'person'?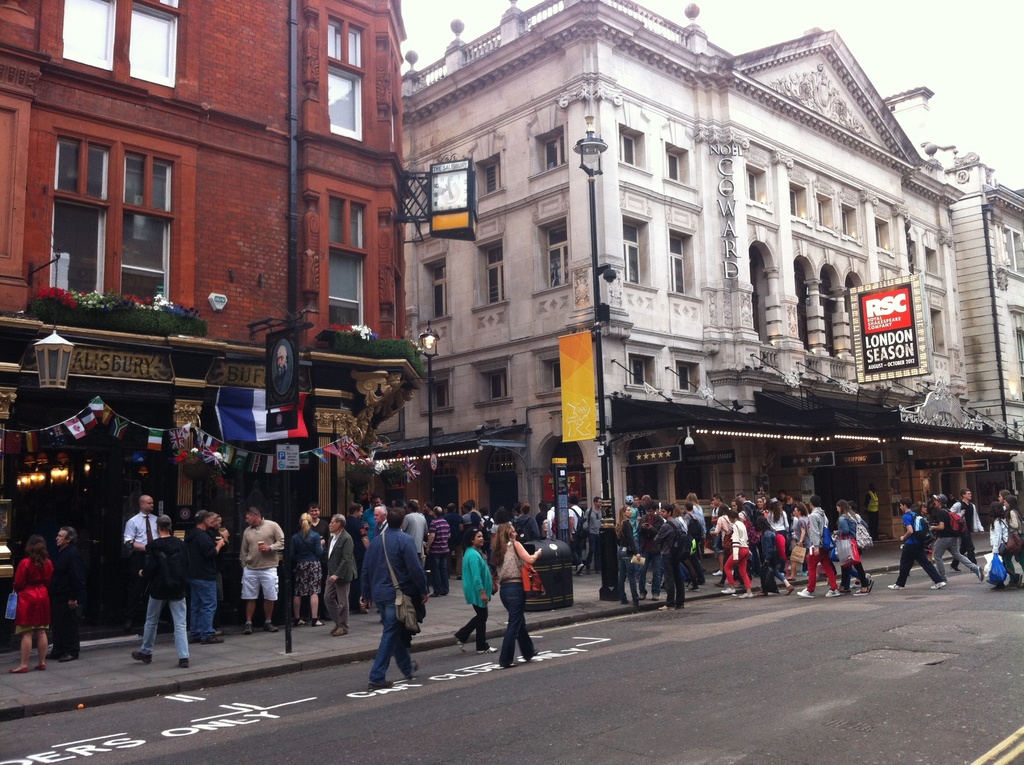
425,509,449,593
